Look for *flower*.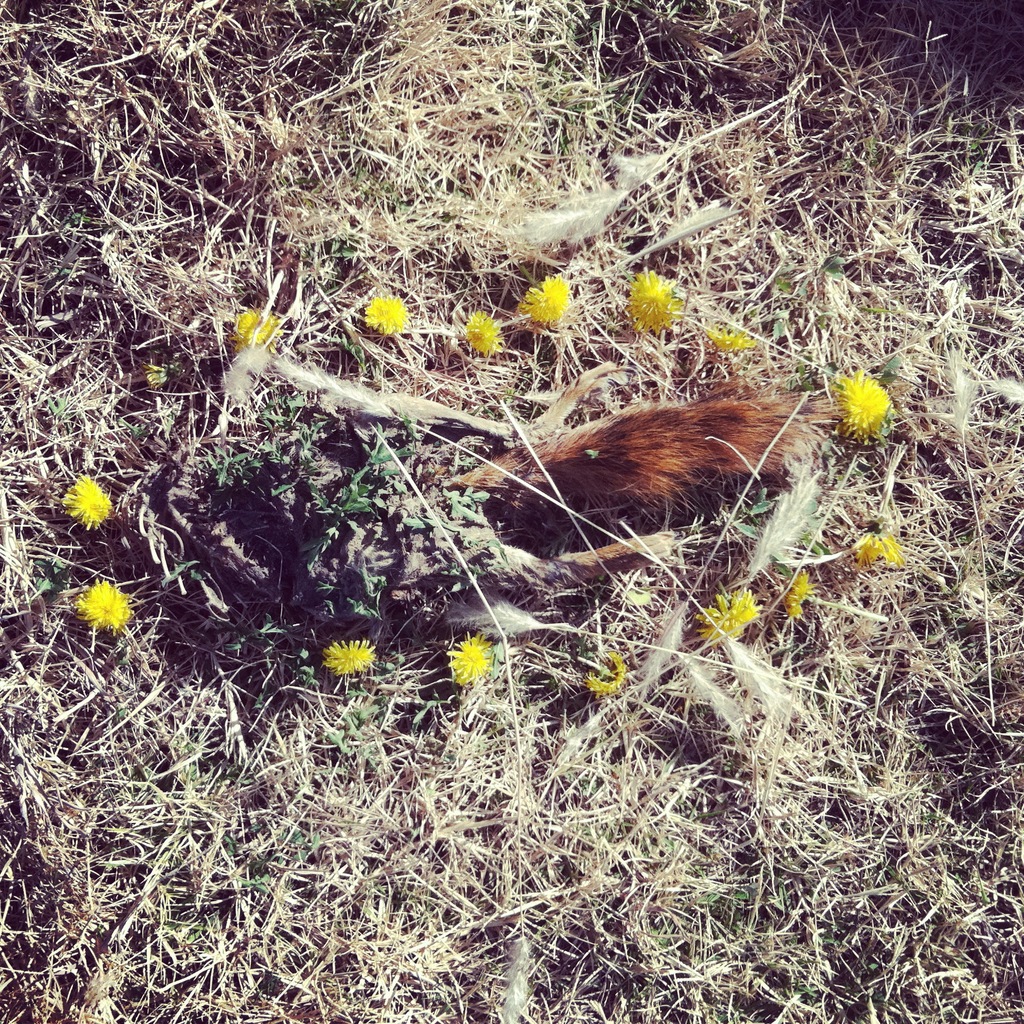
Found: left=74, top=574, right=127, bottom=630.
